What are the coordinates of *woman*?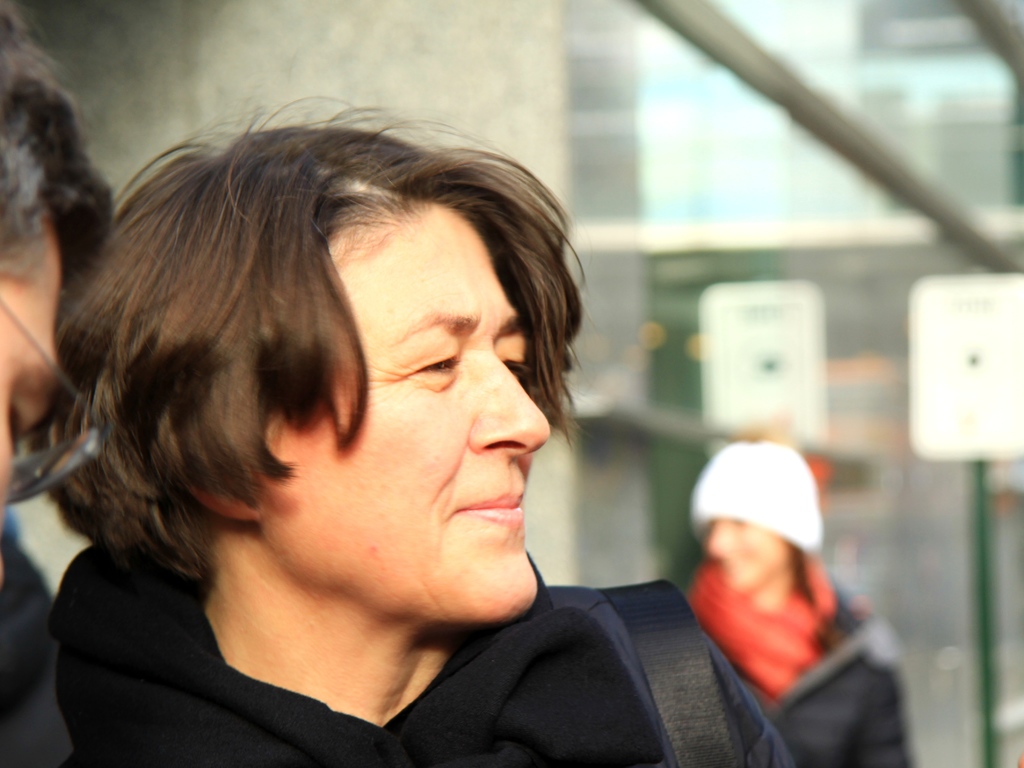
0 99 722 762.
